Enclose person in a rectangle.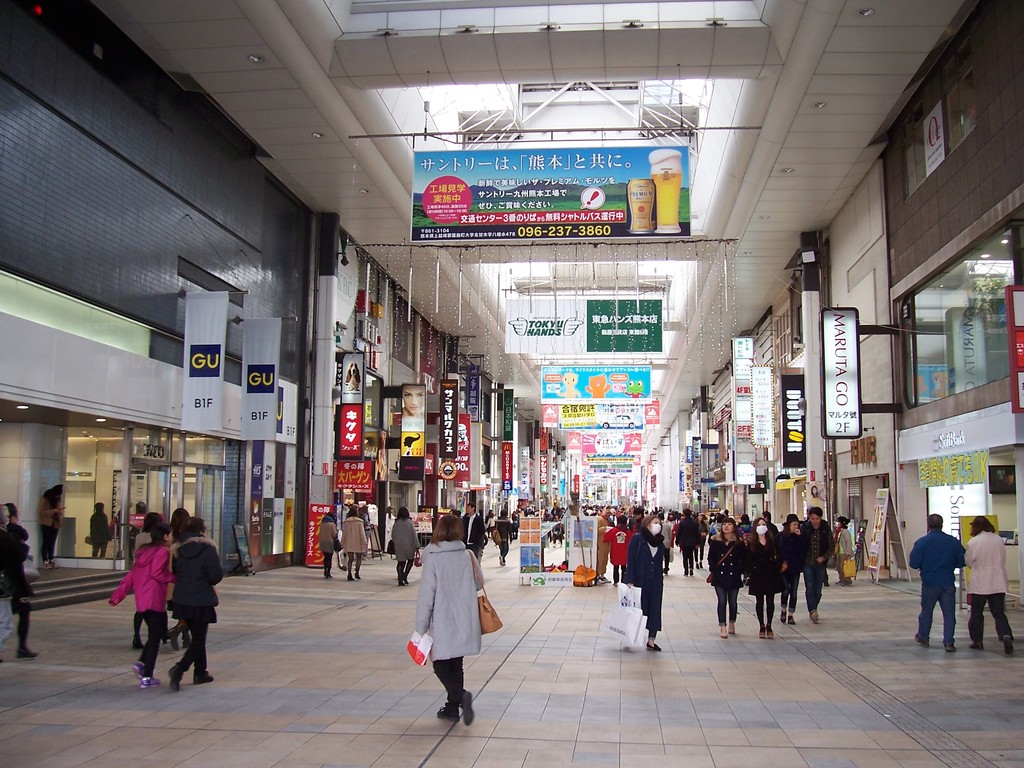
921, 511, 982, 657.
